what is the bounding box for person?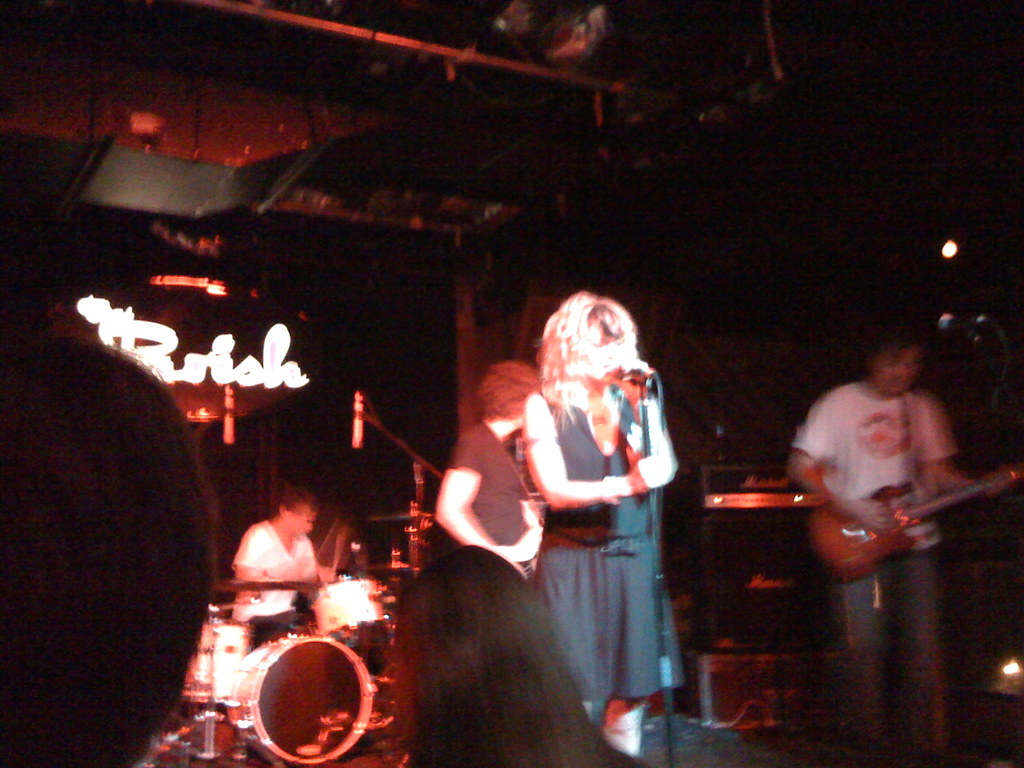
left=228, top=483, right=340, bottom=641.
